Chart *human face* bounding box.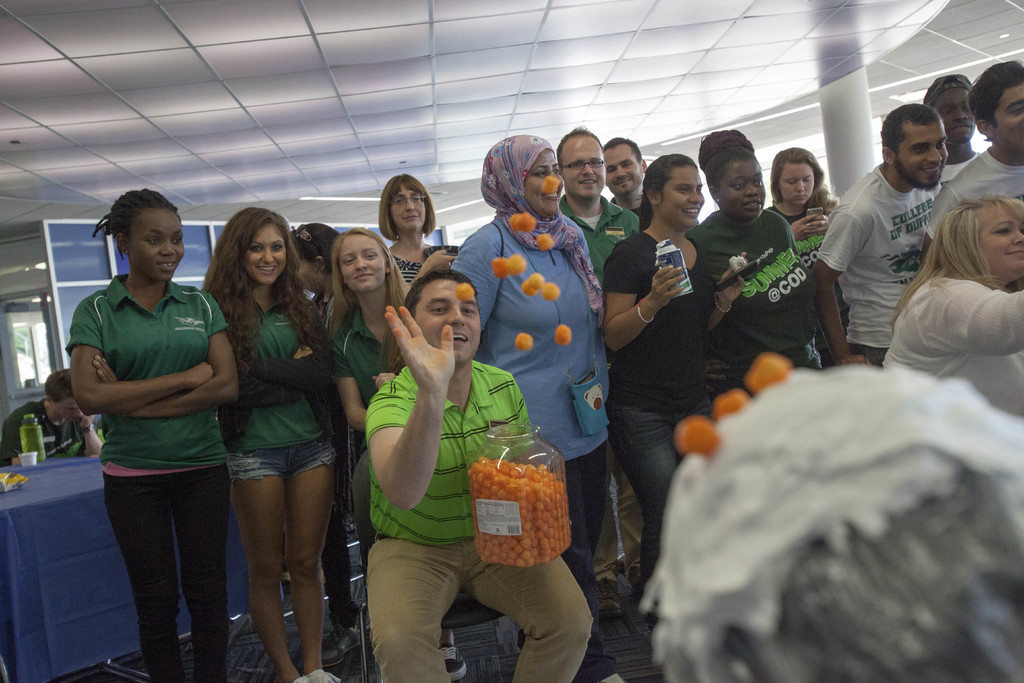
Charted: [390,183,431,236].
